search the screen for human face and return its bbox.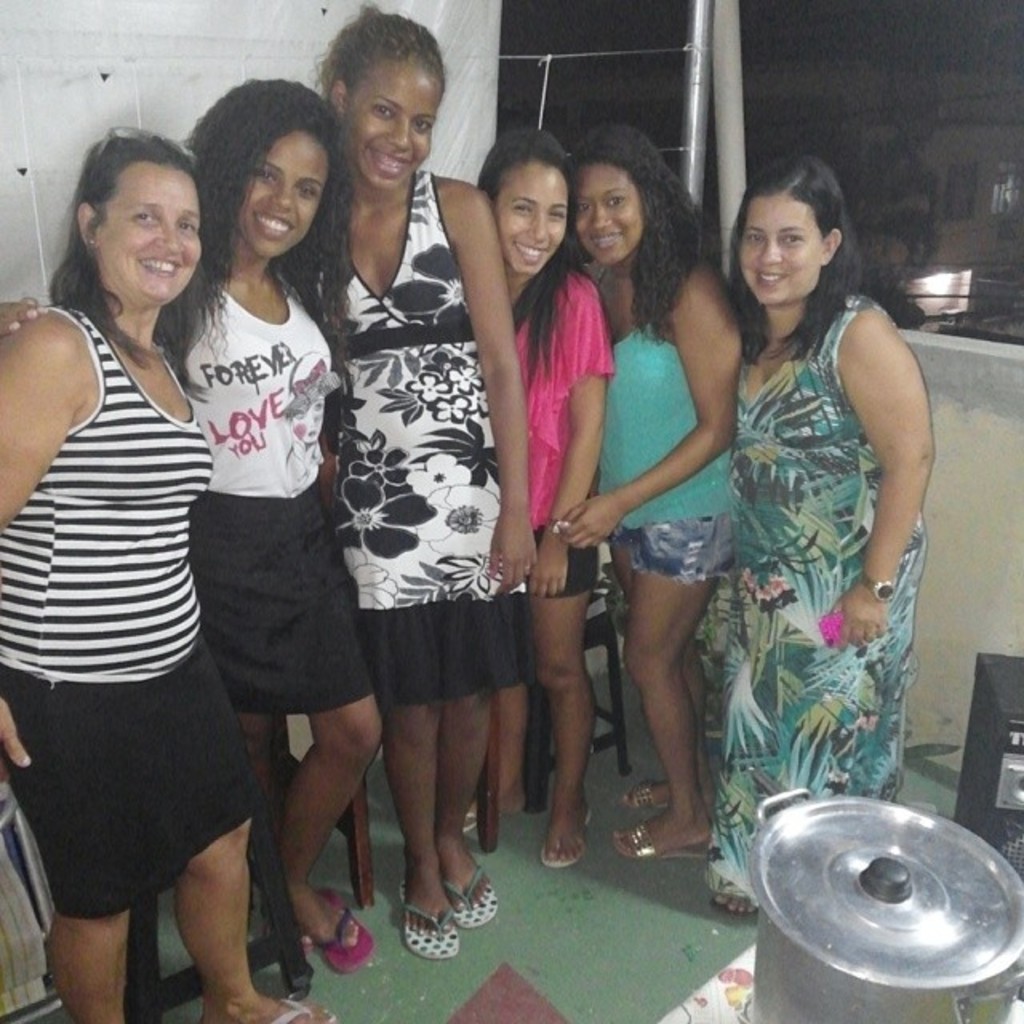
Found: bbox=(346, 58, 437, 186).
